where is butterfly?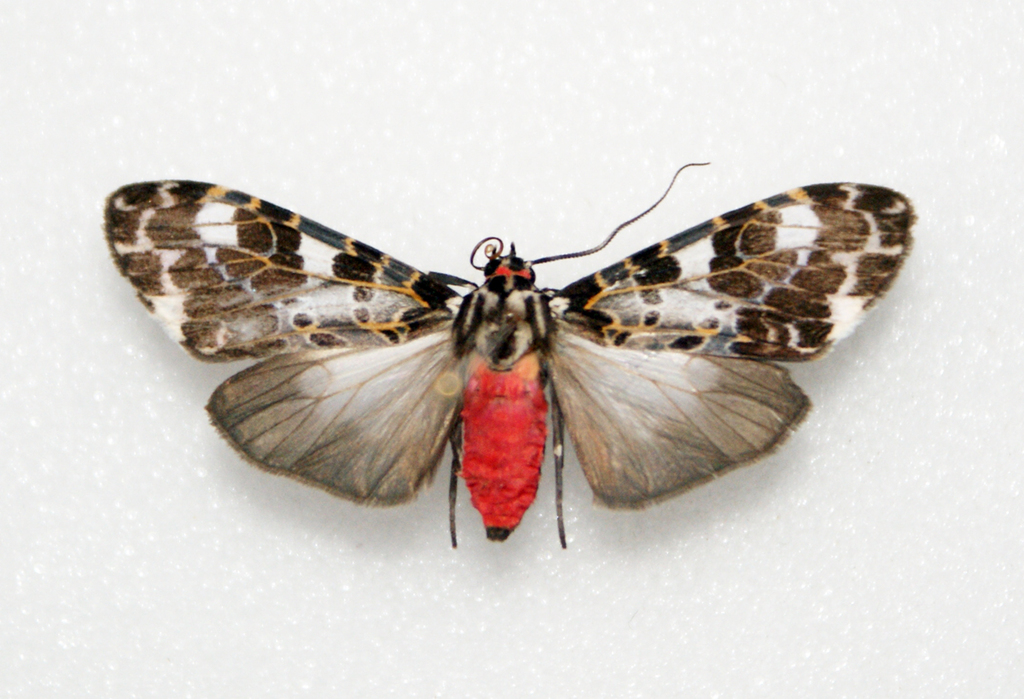
box=[144, 157, 892, 549].
